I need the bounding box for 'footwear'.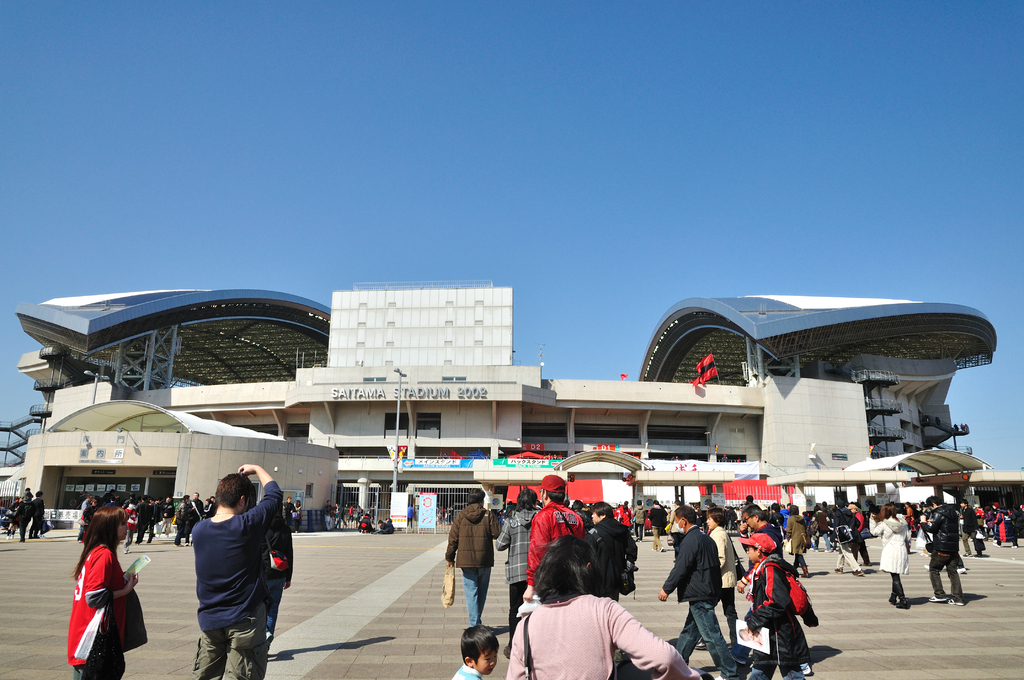
Here it is: l=692, t=642, r=708, b=650.
